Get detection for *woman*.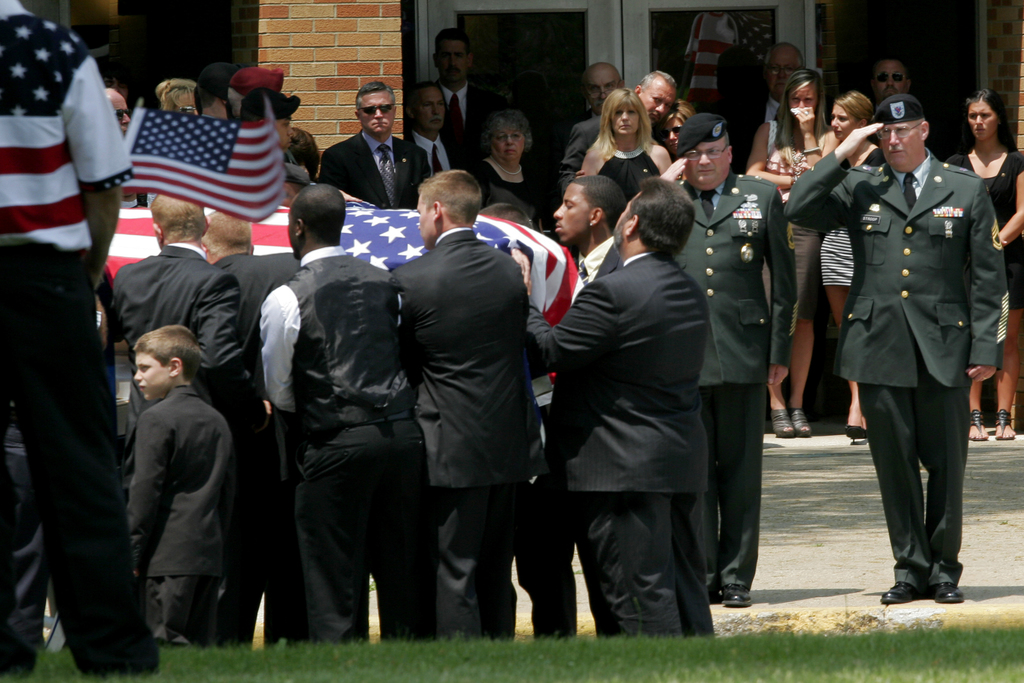
Detection: [x1=941, y1=90, x2=1023, y2=445].
